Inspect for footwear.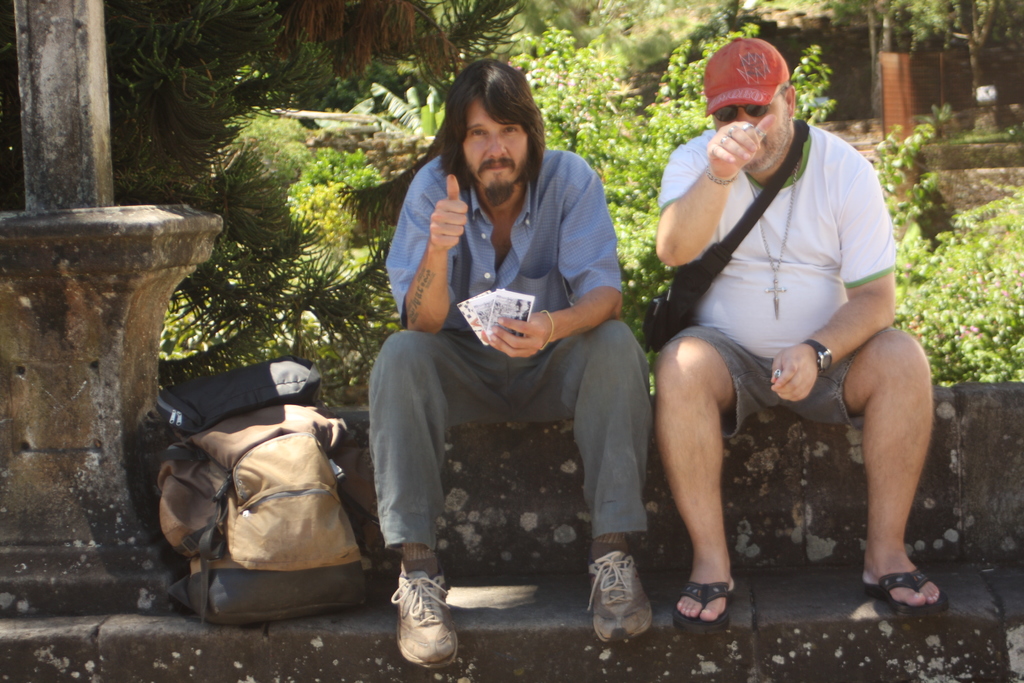
Inspection: 864, 564, 951, 617.
